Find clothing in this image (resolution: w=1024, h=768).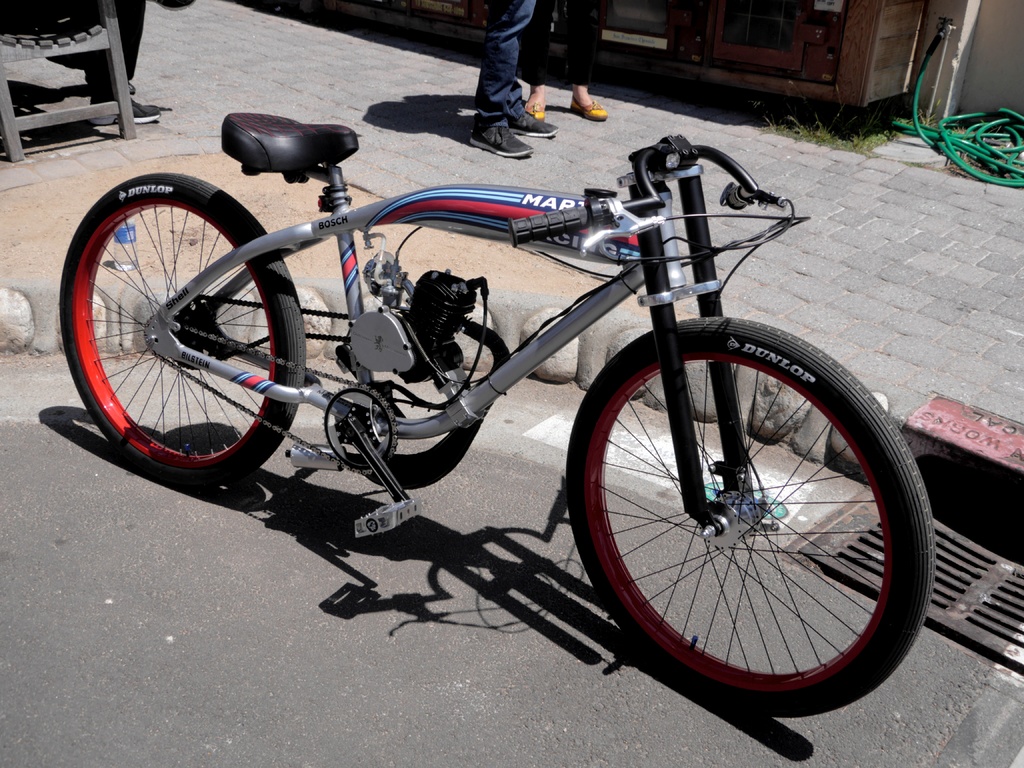
crop(521, 0, 604, 88).
